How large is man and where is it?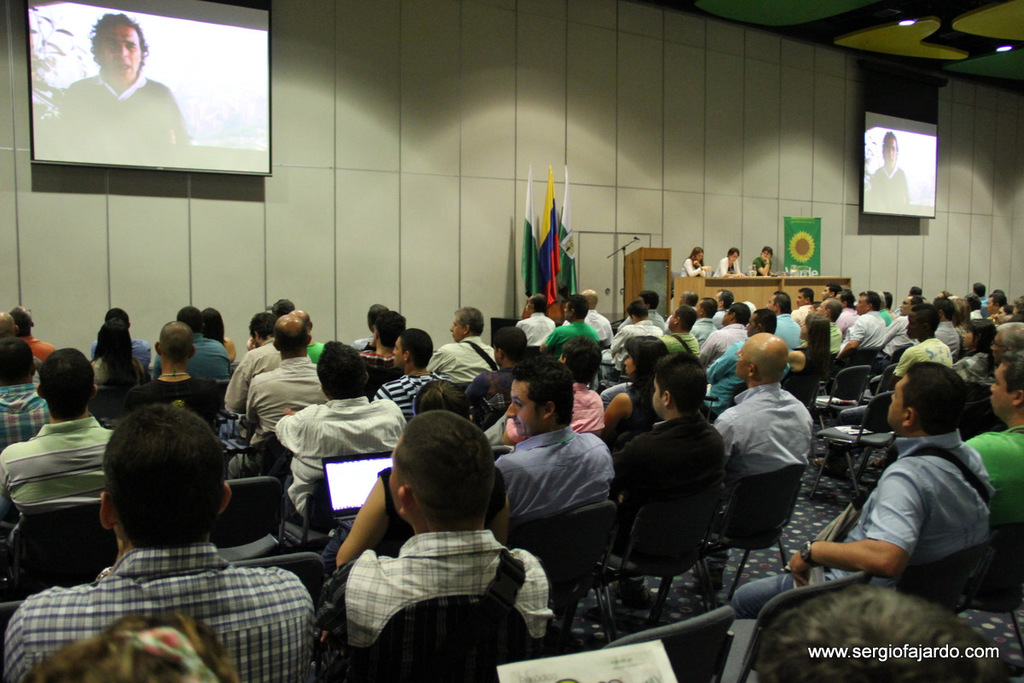
Bounding box: 466, 325, 532, 429.
